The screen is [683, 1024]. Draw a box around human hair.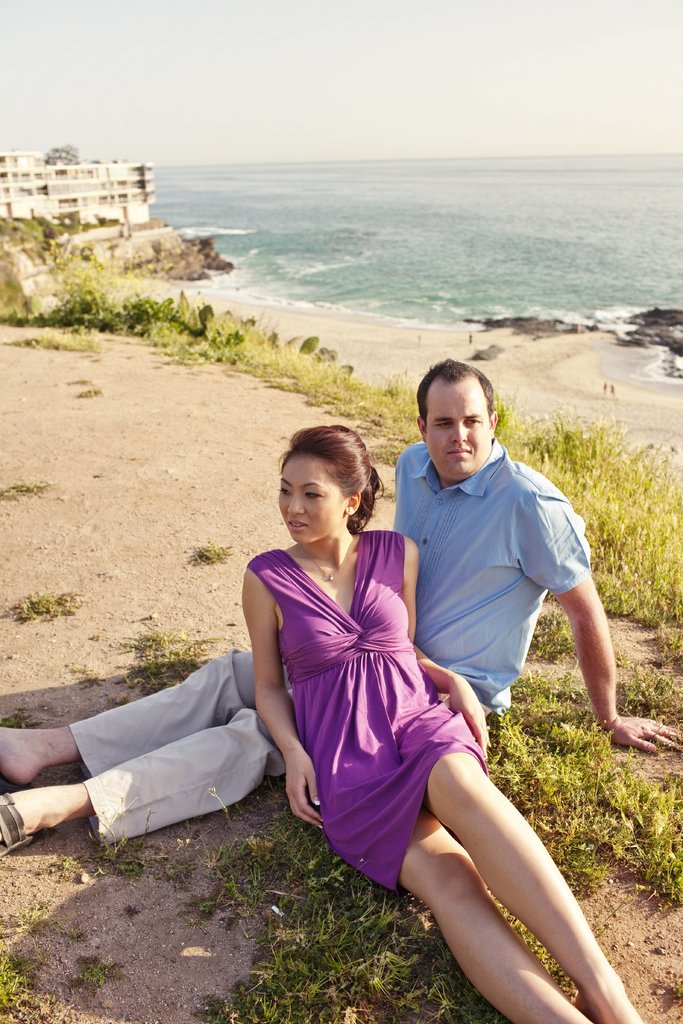
<box>415,350,502,408</box>.
